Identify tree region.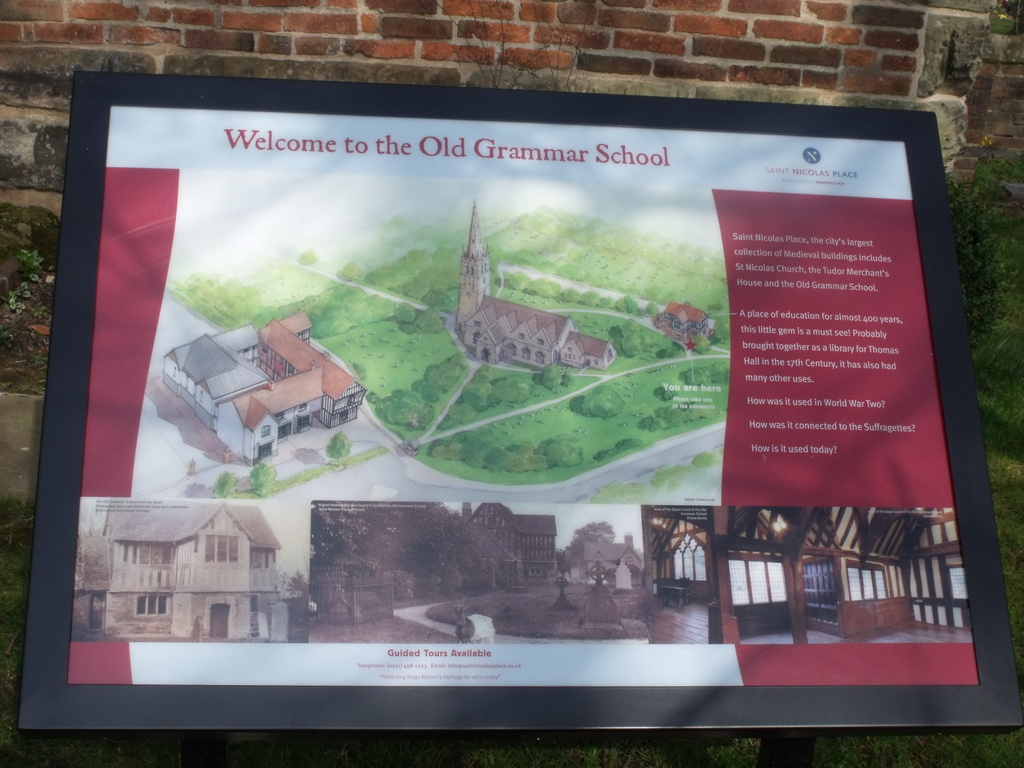
Region: l=282, t=570, r=303, b=591.
